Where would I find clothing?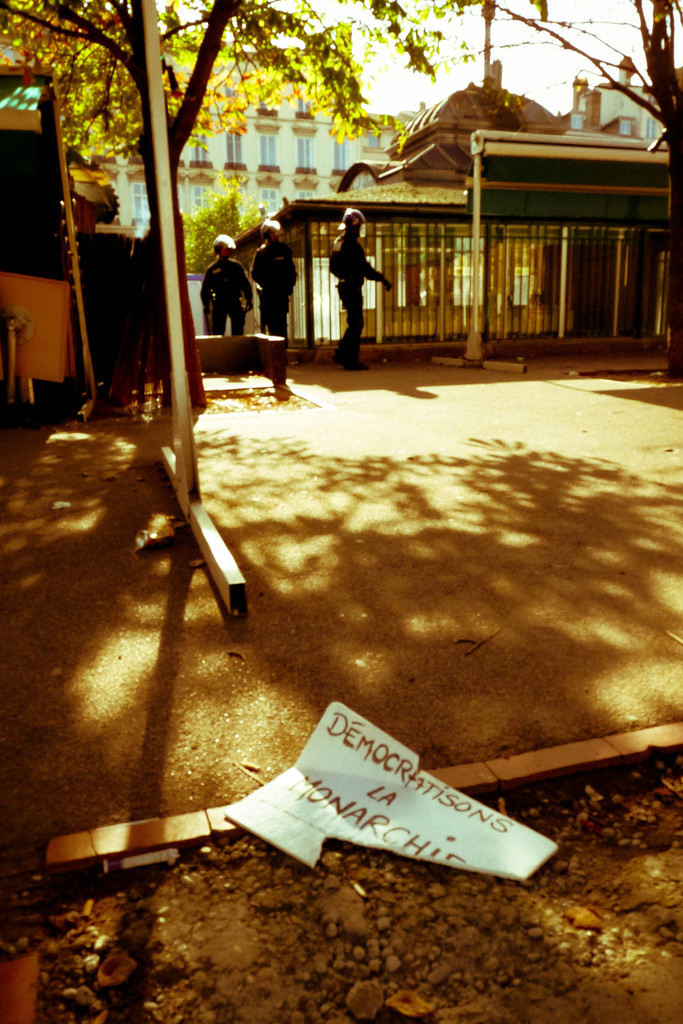
At locate(331, 231, 381, 338).
